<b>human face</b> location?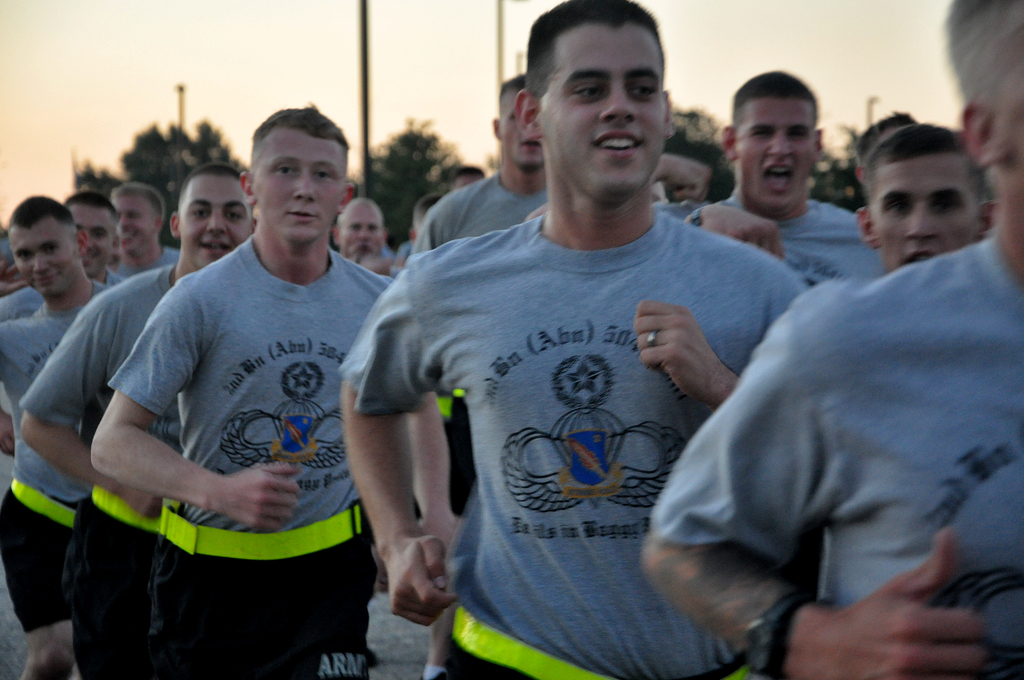
179,176,252,265
